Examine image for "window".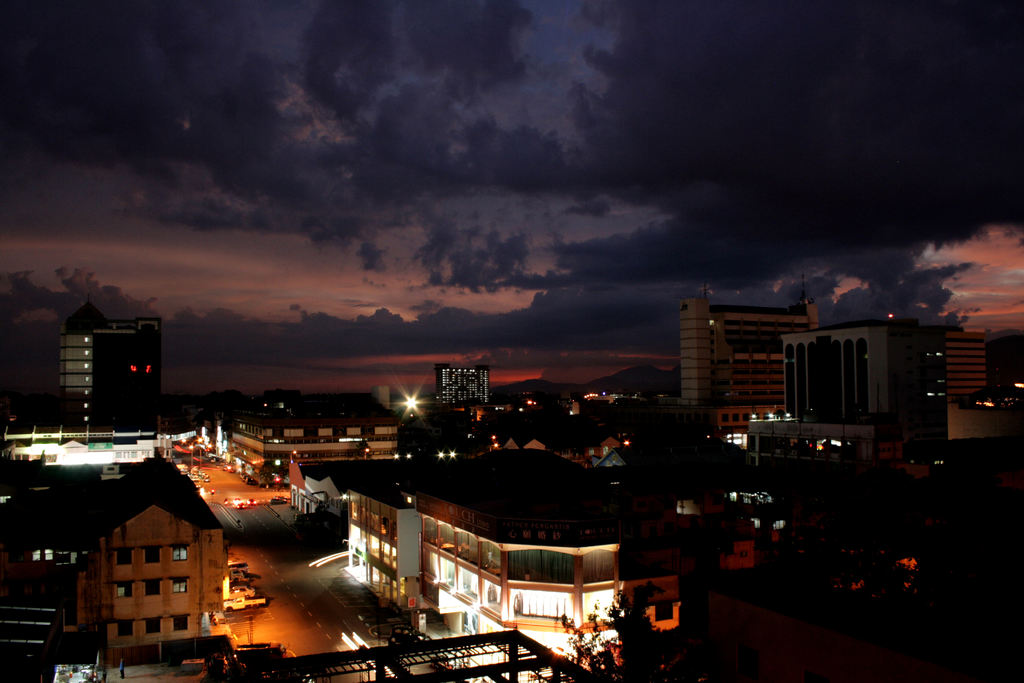
Examination result: {"left": 145, "top": 545, "right": 162, "bottom": 564}.
